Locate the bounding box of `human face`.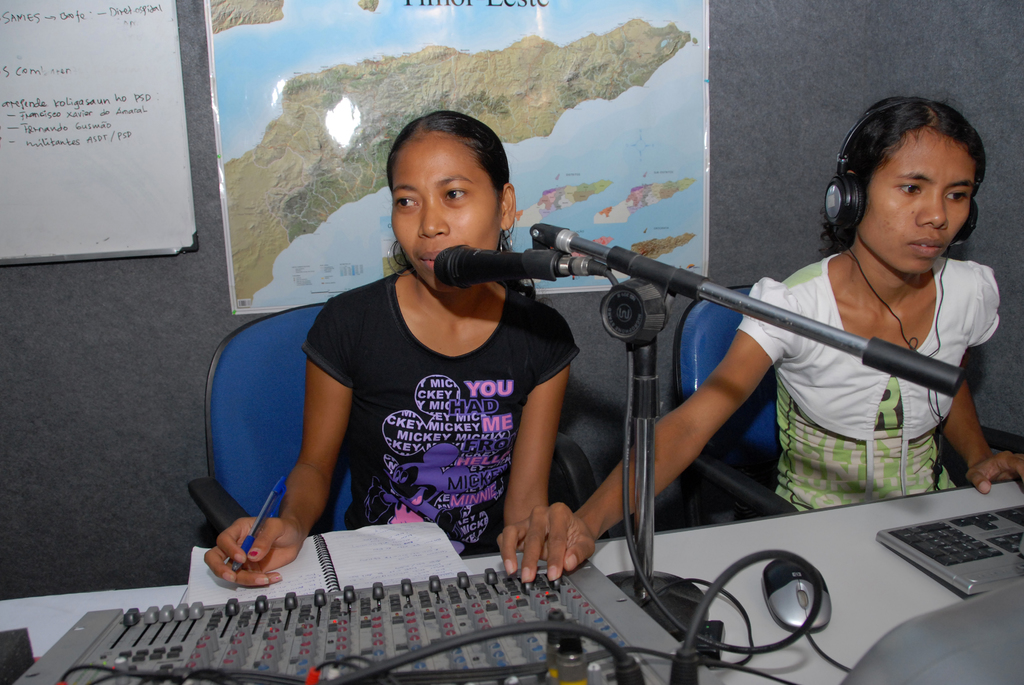
Bounding box: l=856, t=132, r=977, b=270.
